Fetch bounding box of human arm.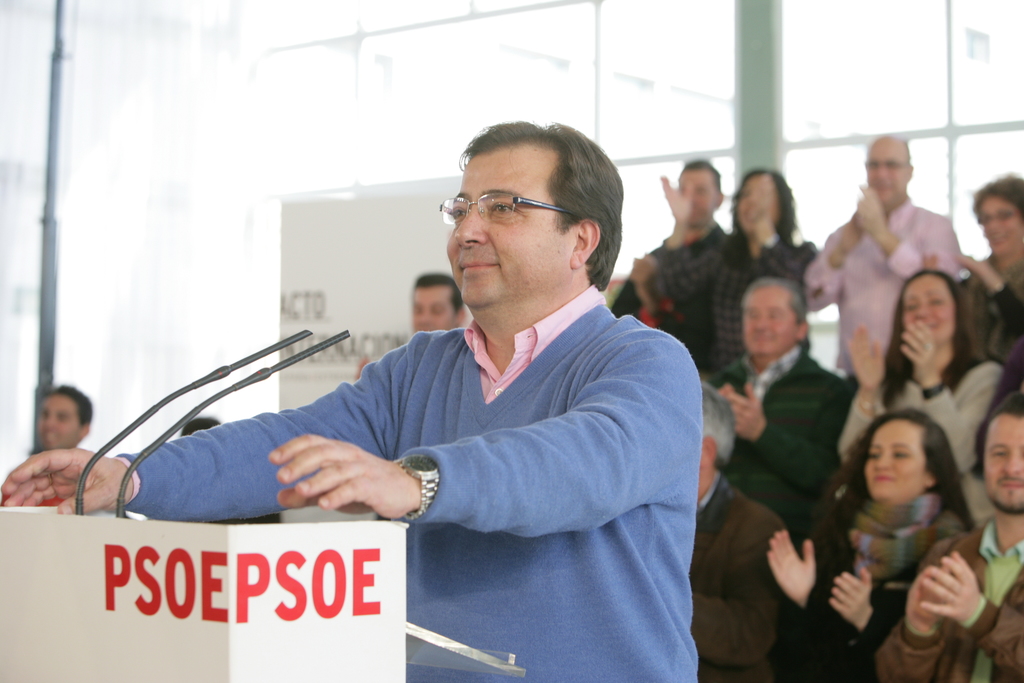
Bbox: (897, 318, 995, 479).
